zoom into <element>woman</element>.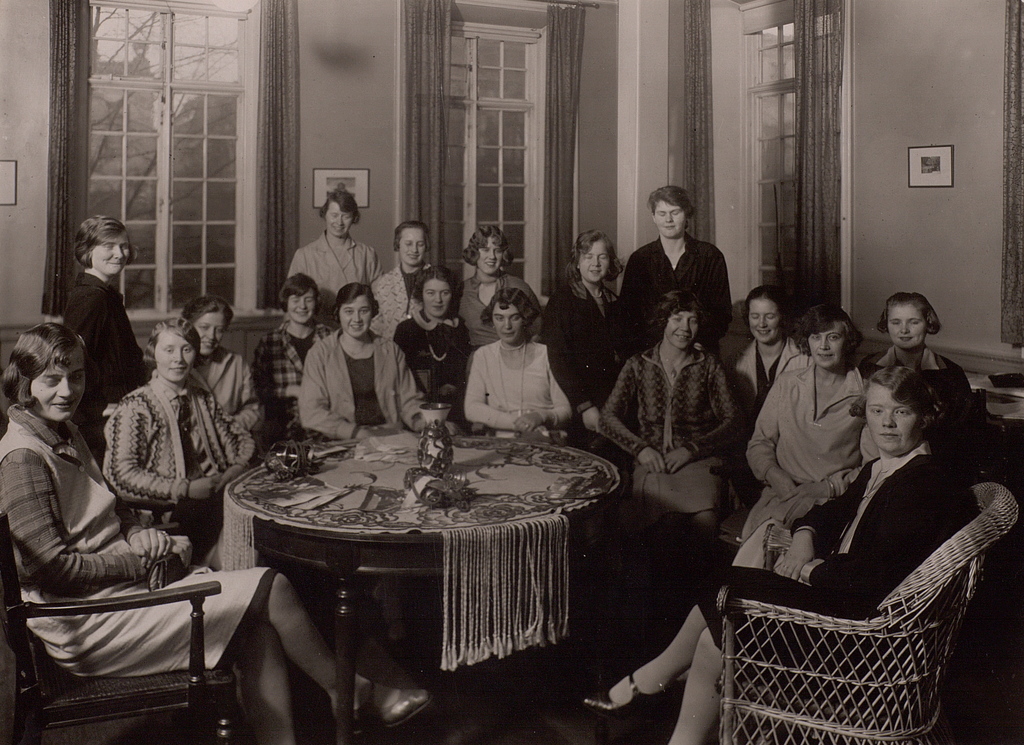
Zoom target: left=363, top=220, right=447, bottom=338.
